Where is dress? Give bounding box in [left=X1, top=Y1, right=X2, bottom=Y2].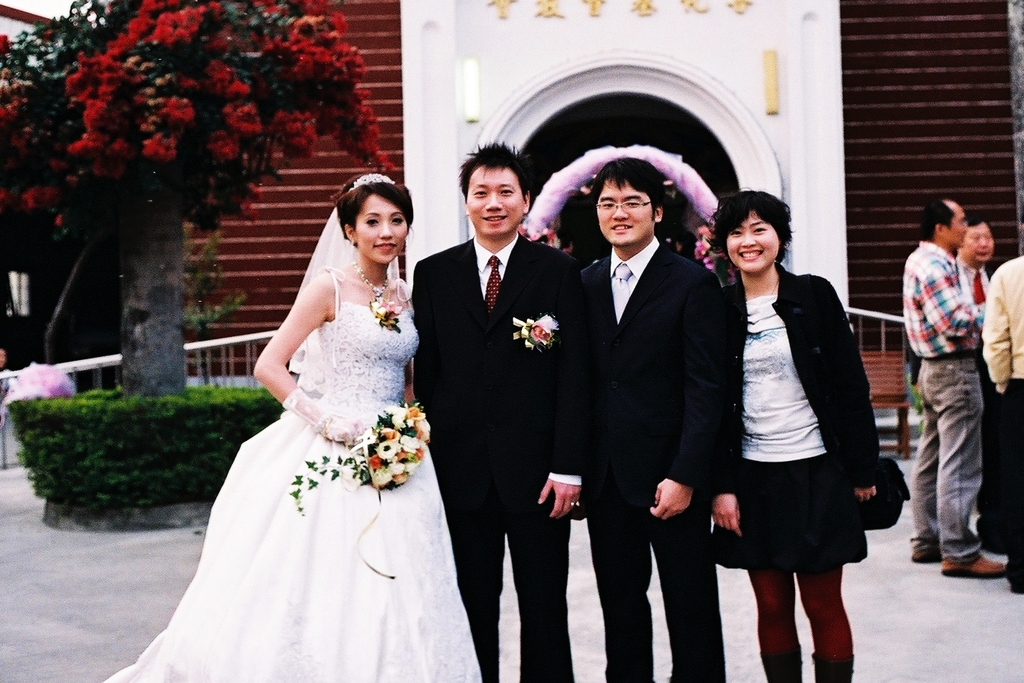
[left=712, top=261, right=875, bottom=572].
